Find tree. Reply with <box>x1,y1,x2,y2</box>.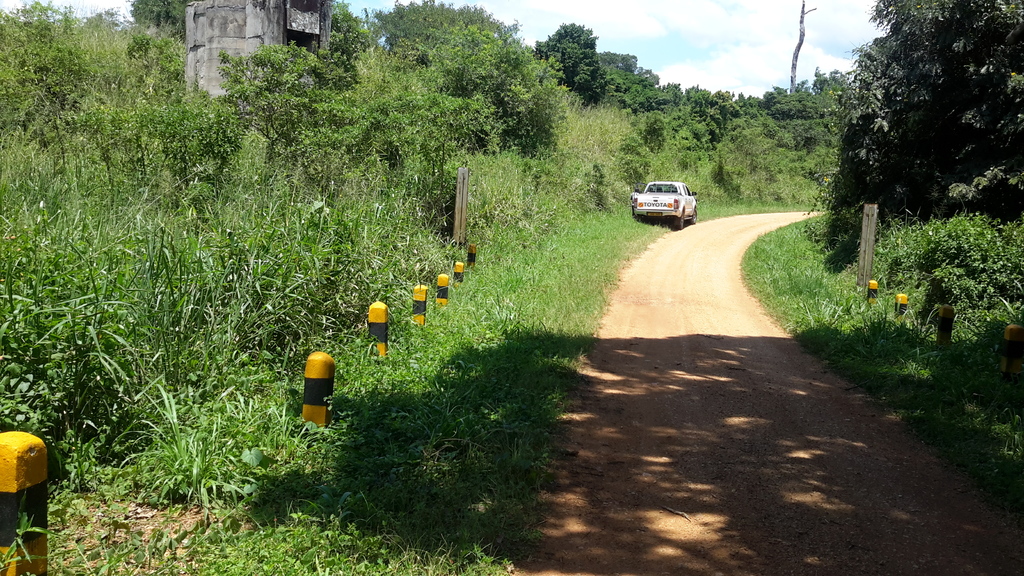
<box>675,109,716,152</box>.
